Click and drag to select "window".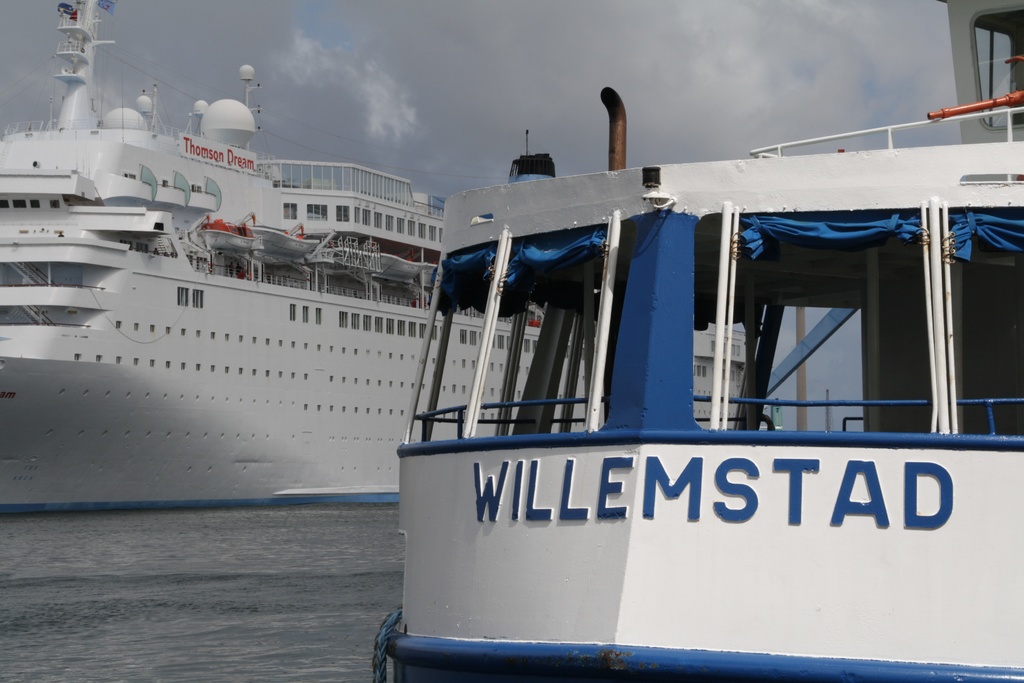
Selection: [left=194, top=290, right=200, bottom=309].
